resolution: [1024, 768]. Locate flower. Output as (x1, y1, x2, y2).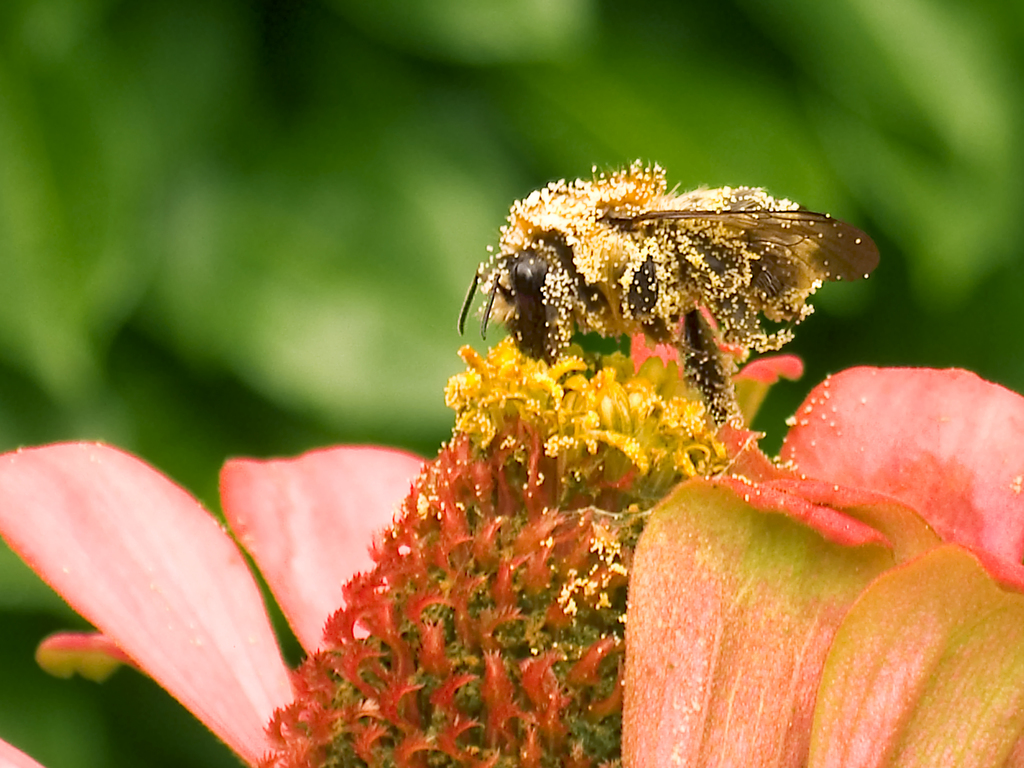
(0, 328, 1023, 767).
